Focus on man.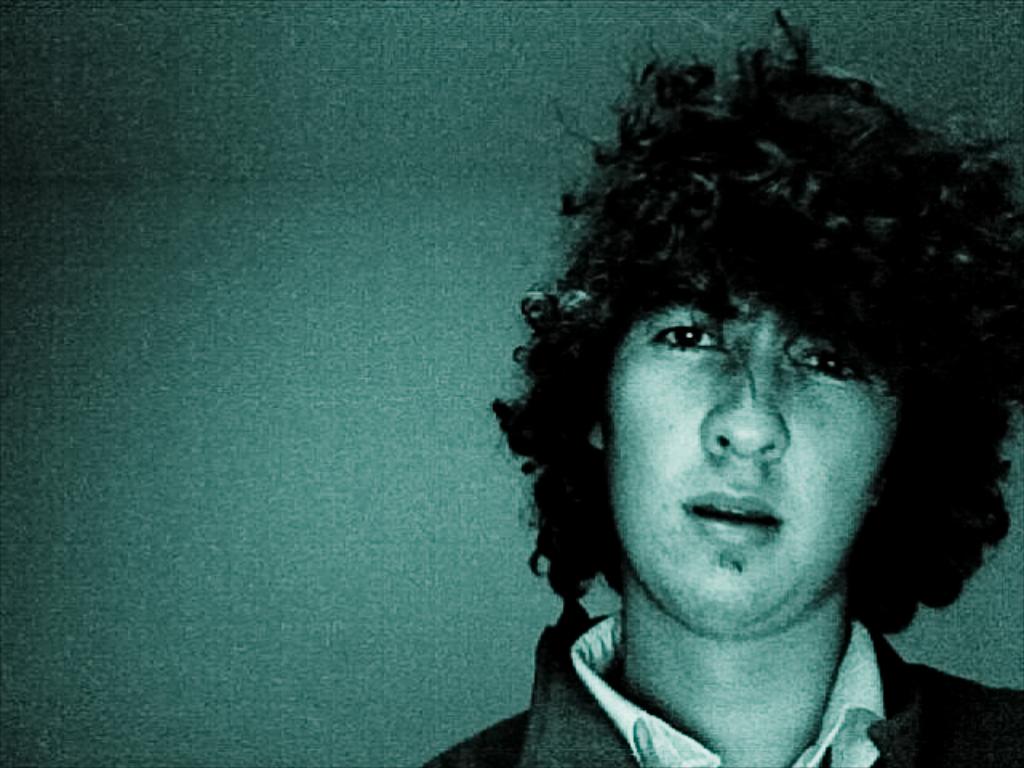
Focused at 358:46:1023:767.
